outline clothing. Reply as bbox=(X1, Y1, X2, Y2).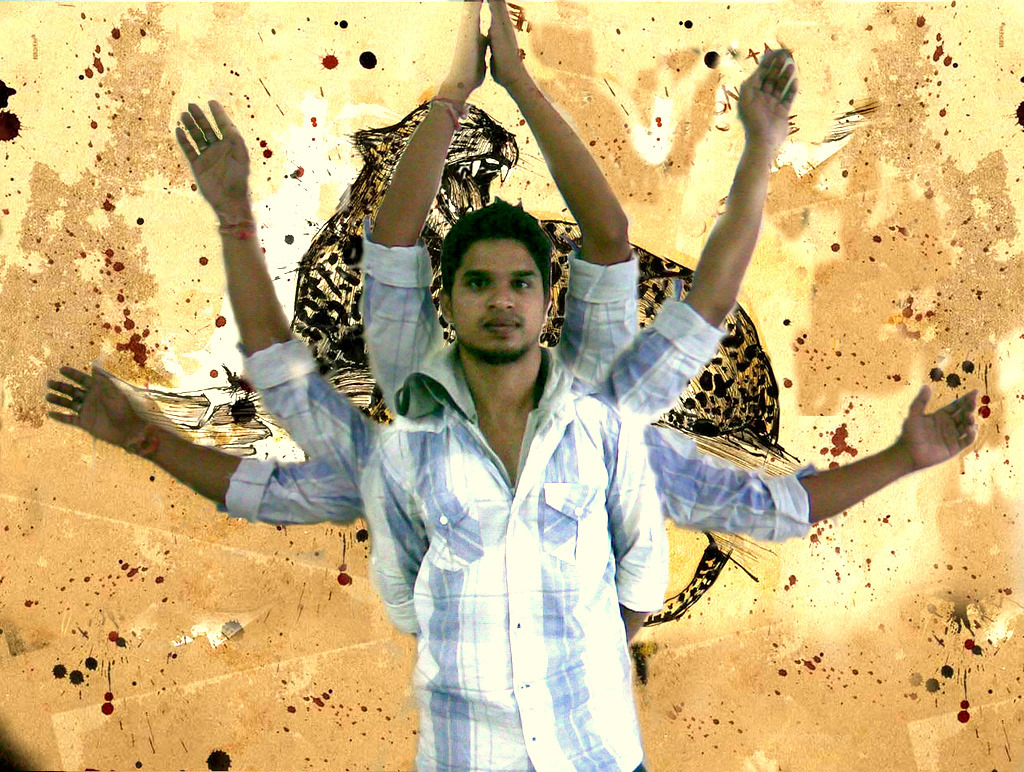
bbox=(565, 252, 638, 391).
